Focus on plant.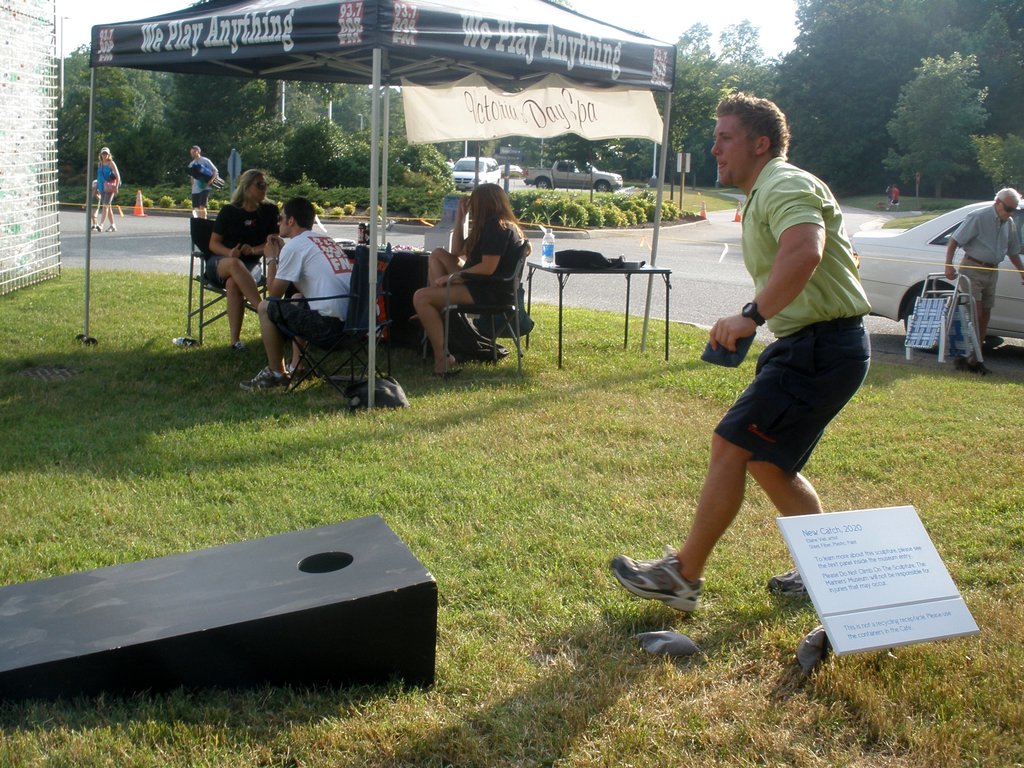
Focused at <region>178, 195, 195, 211</region>.
